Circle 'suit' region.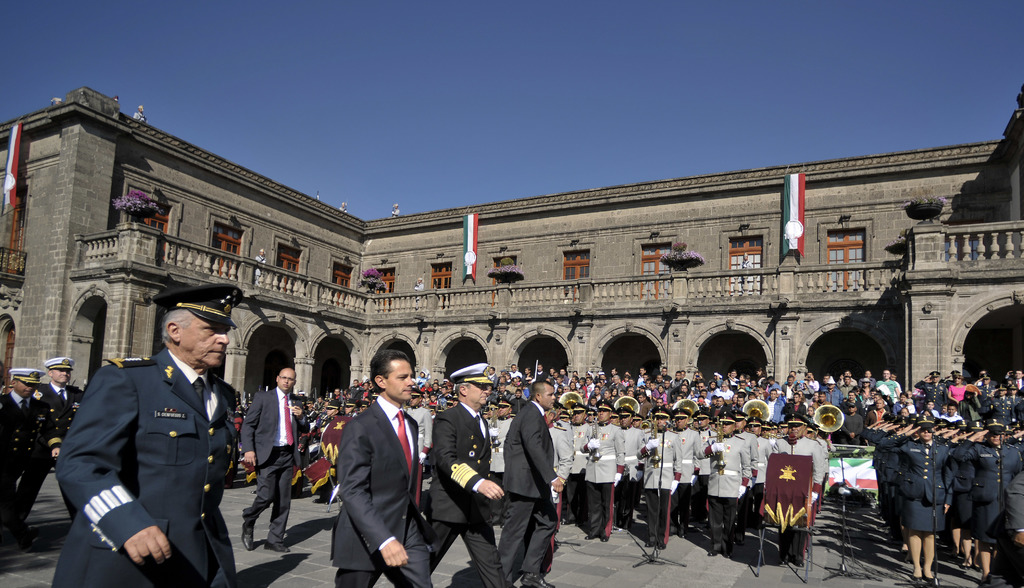
Region: (546,422,572,507).
